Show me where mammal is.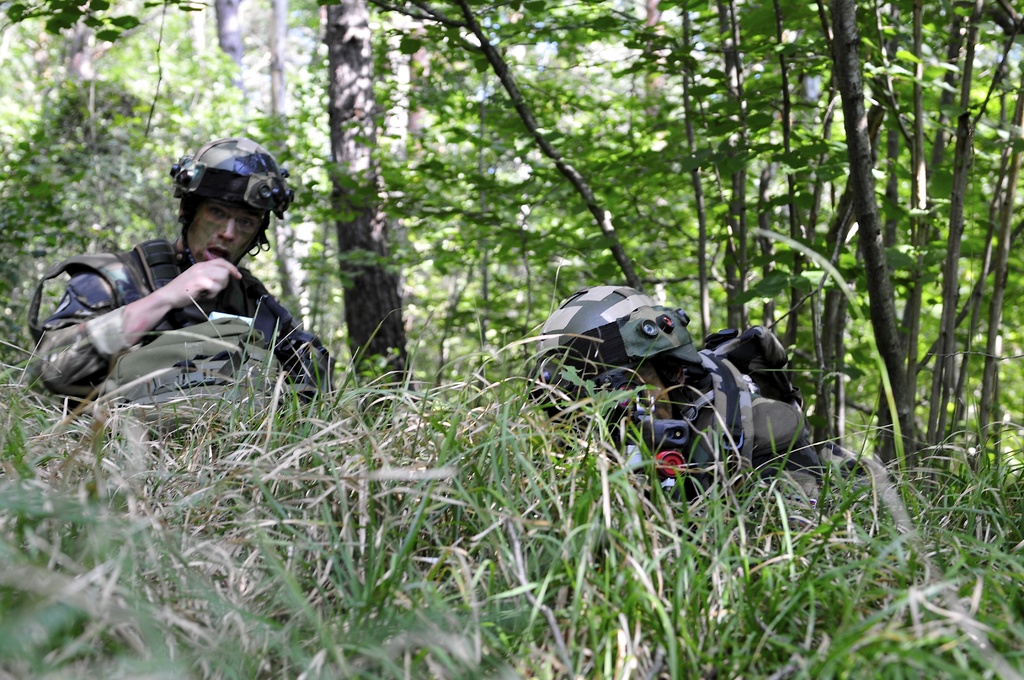
mammal is at (525, 279, 817, 508).
